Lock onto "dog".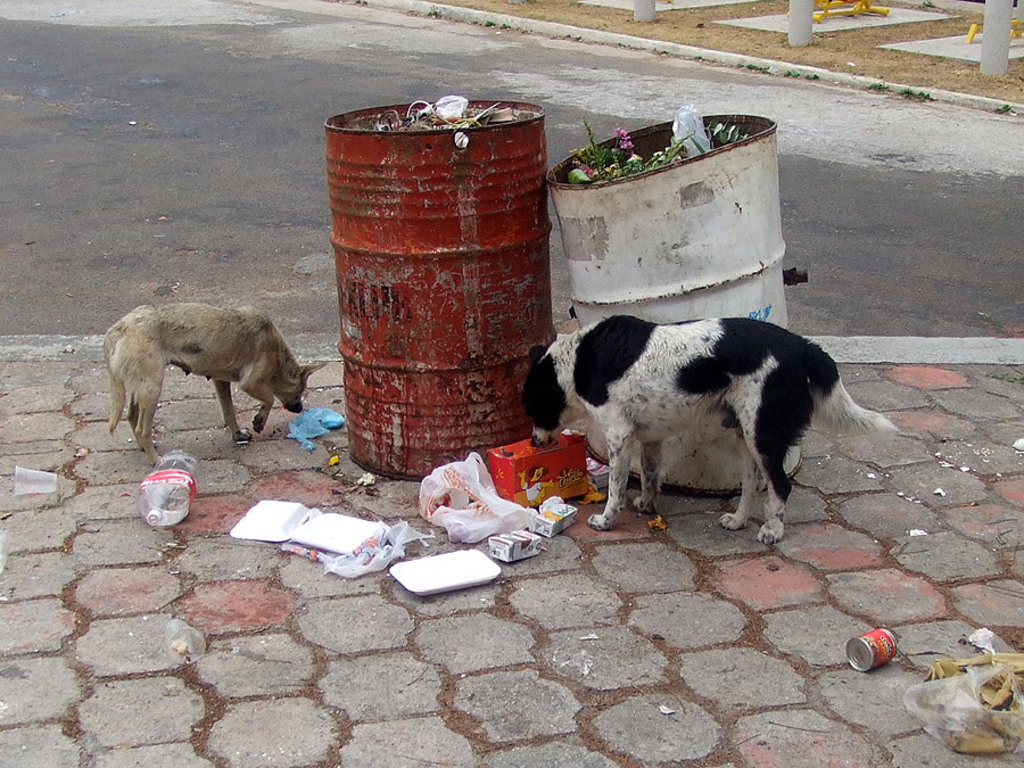
Locked: x1=97 y1=307 x2=328 y2=471.
